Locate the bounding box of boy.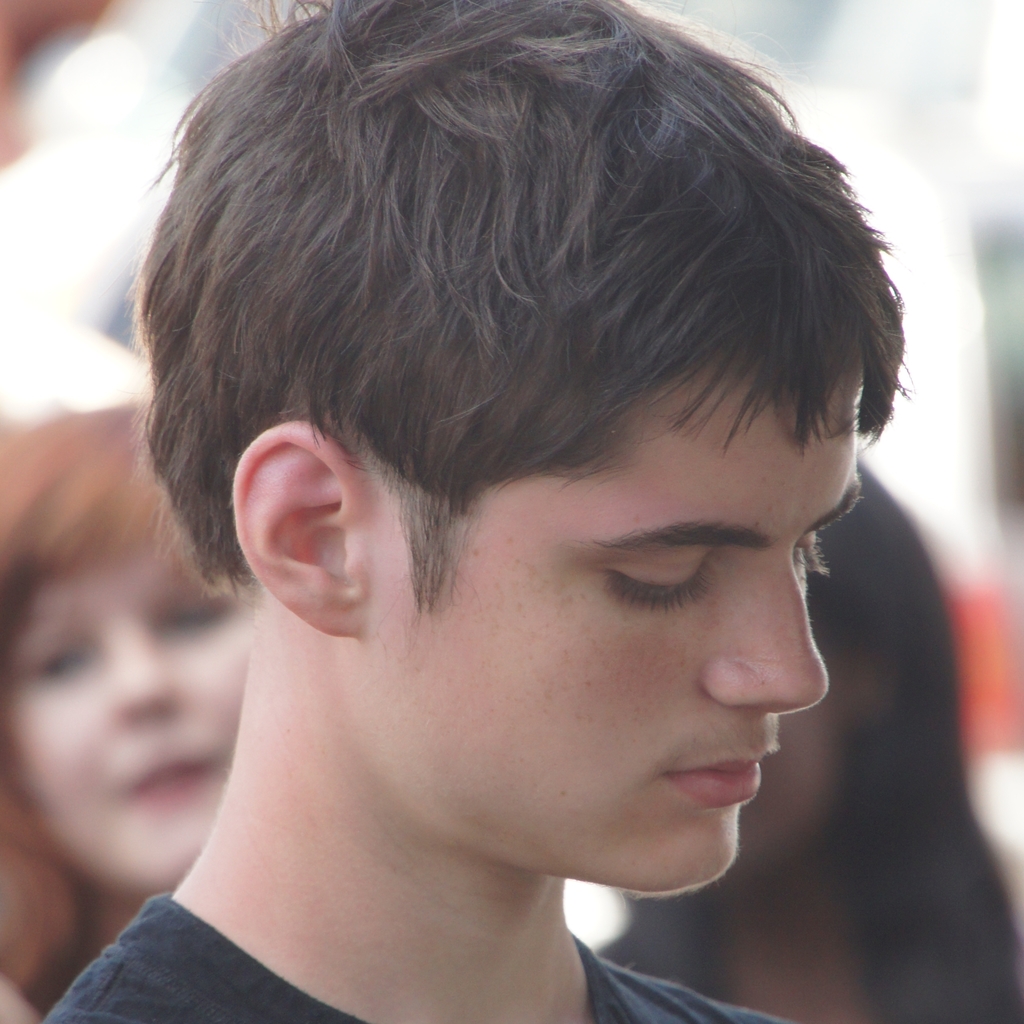
Bounding box: [left=28, top=0, right=1002, bottom=1023].
